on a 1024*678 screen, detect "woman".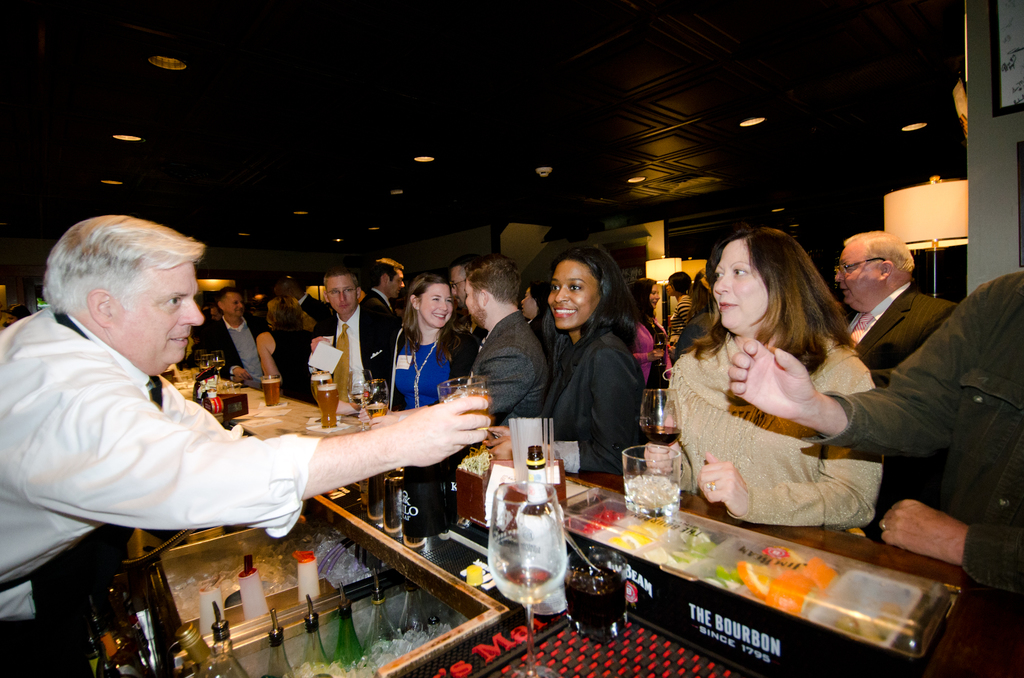
(left=676, top=267, right=716, bottom=361).
